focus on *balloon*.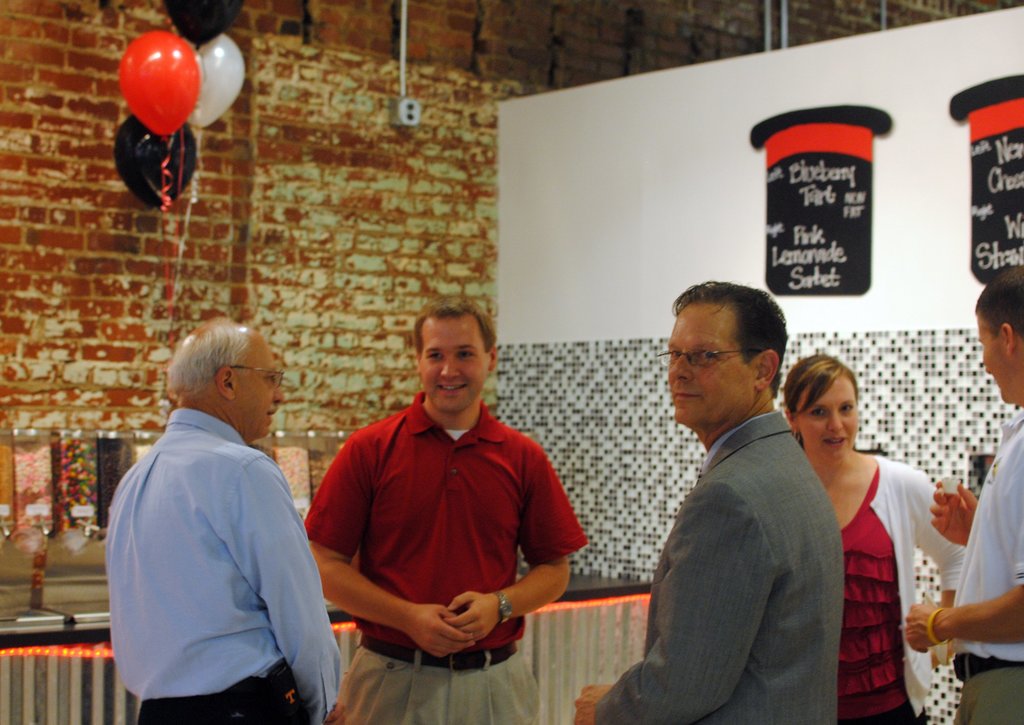
Focused at 119:28:200:136.
